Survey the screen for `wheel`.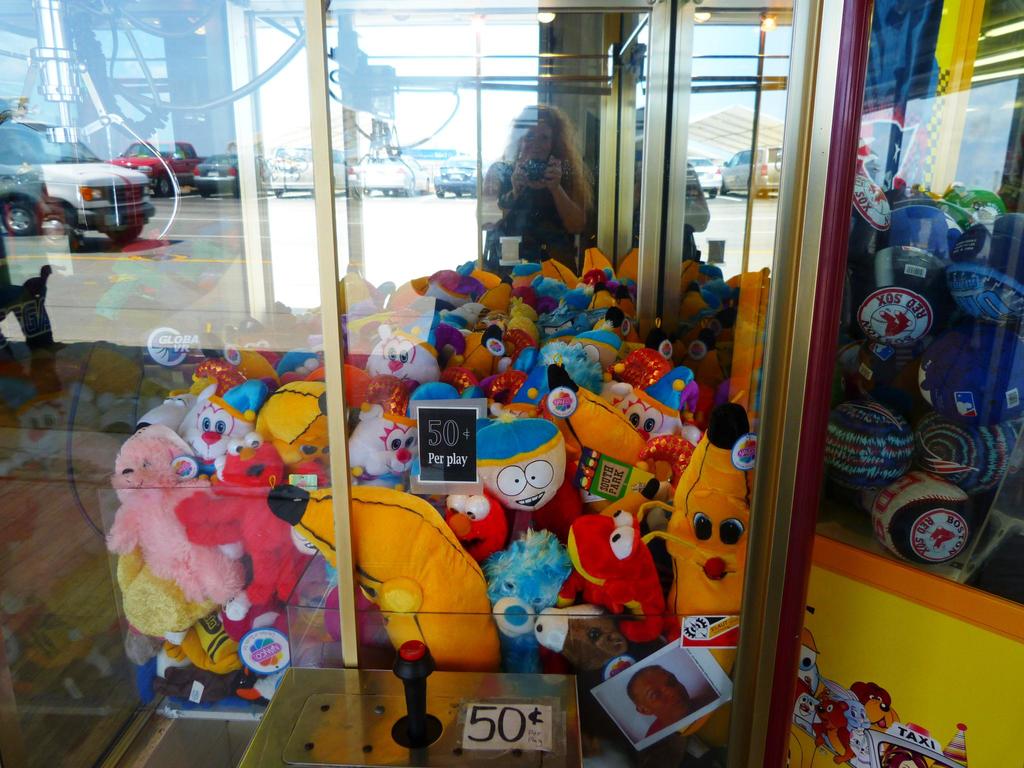
Survey found: crop(0, 202, 44, 232).
